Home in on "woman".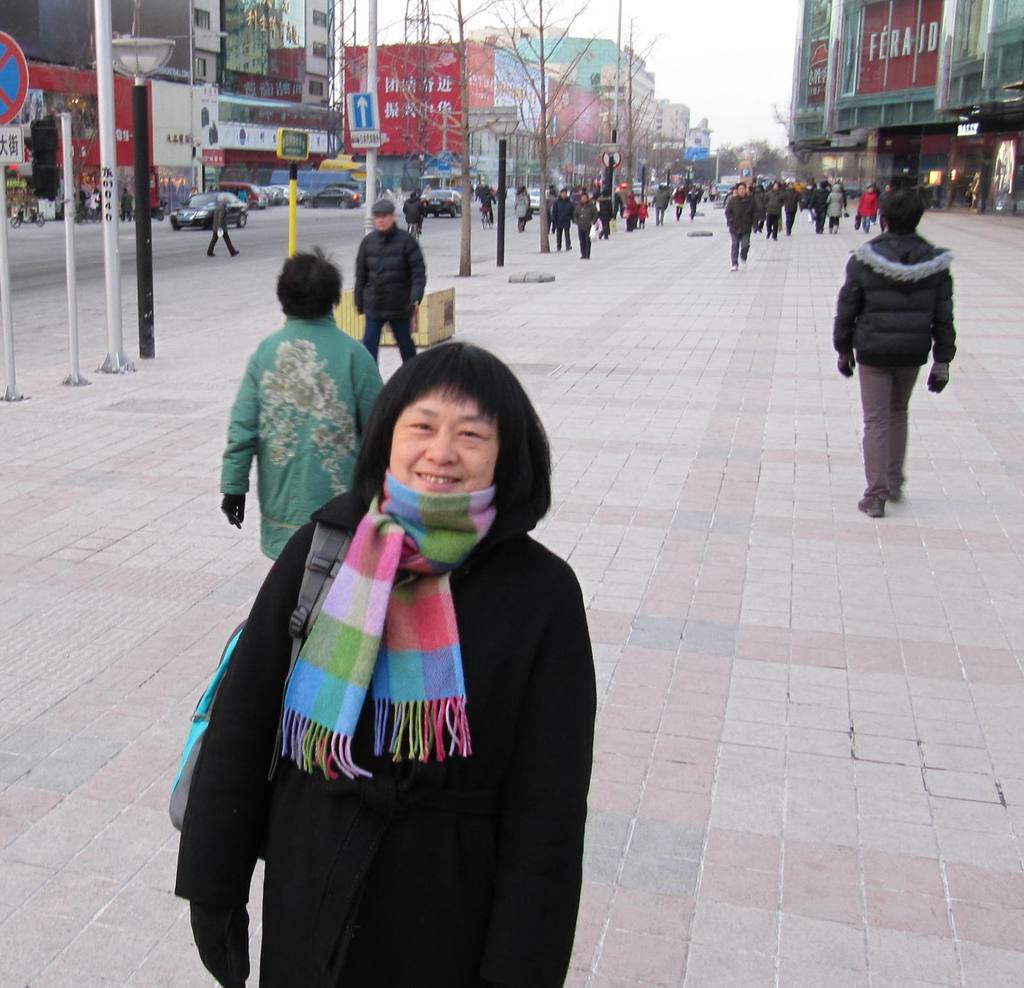
Homed in at Rect(827, 188, 849, 232).
